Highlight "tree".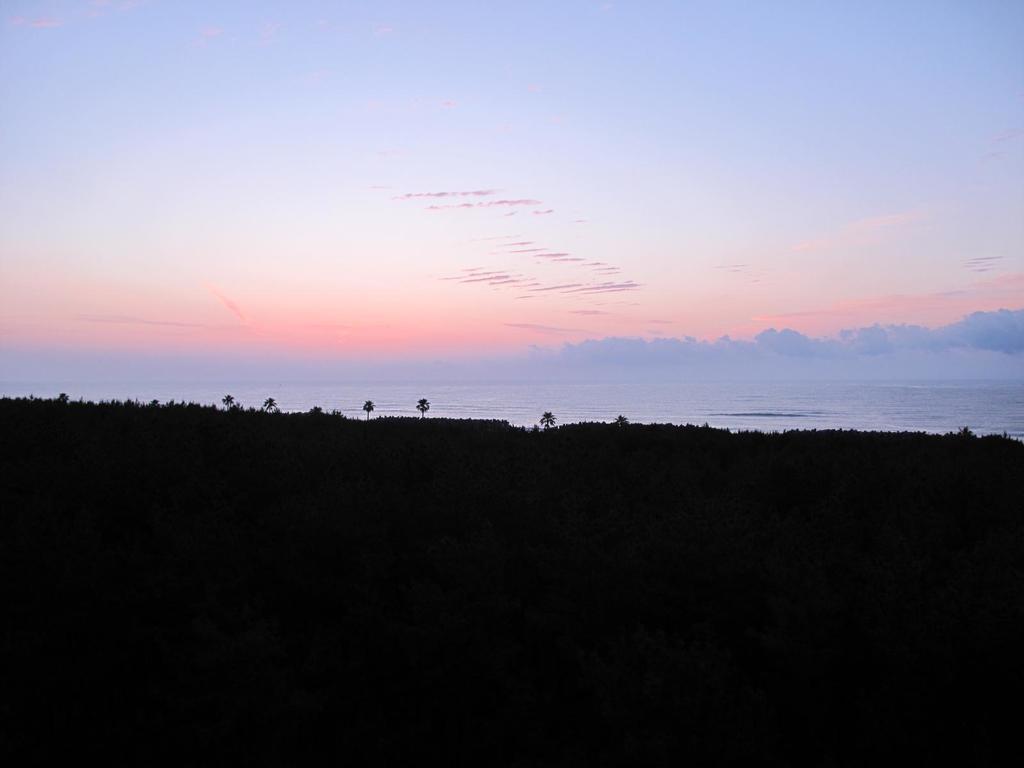
Highlighted region: crop(538, 406, 554, 429).
